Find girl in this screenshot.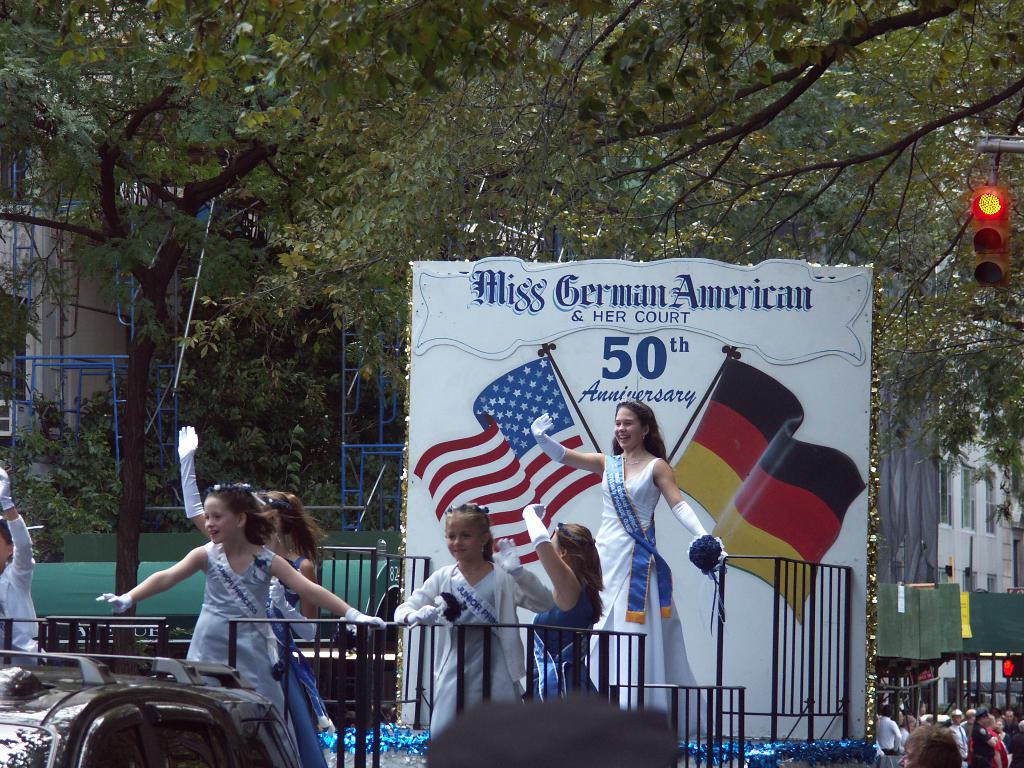
The bounding box for girl is (x1=184, y1=422, x2=332, y2=762).
